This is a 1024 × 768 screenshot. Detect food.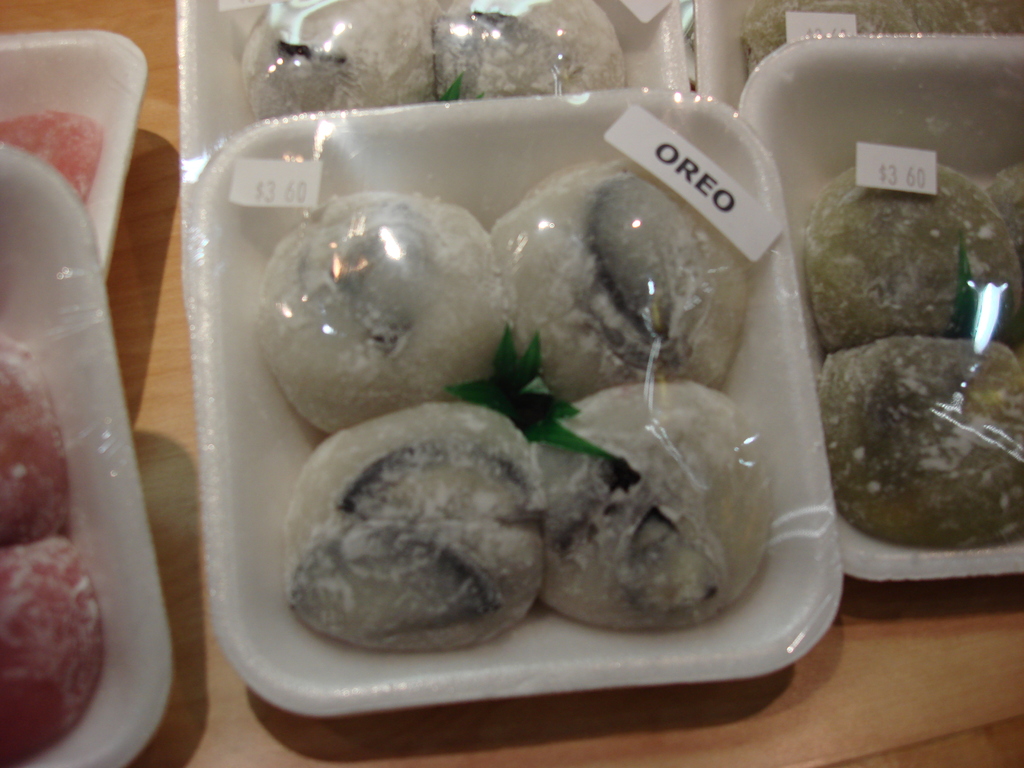
rect(490, 161, 755, 406).
